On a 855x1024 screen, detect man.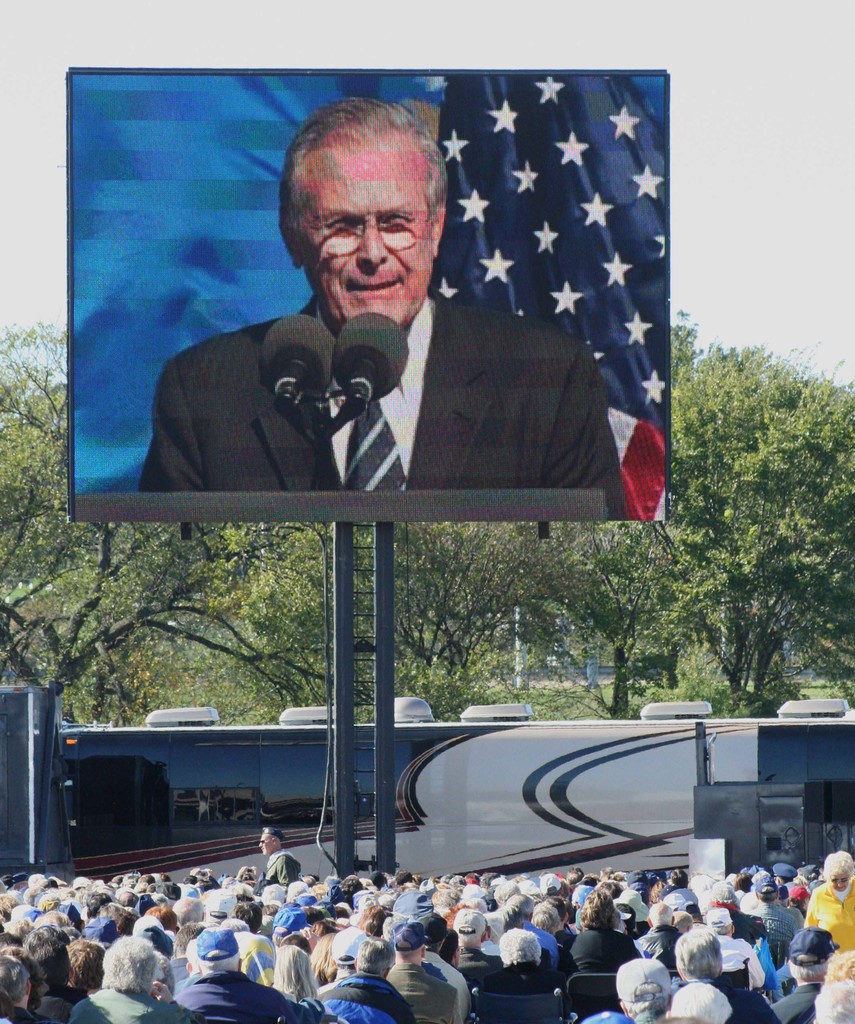
<bbox>505, 893, 560, 967</bbox>.
